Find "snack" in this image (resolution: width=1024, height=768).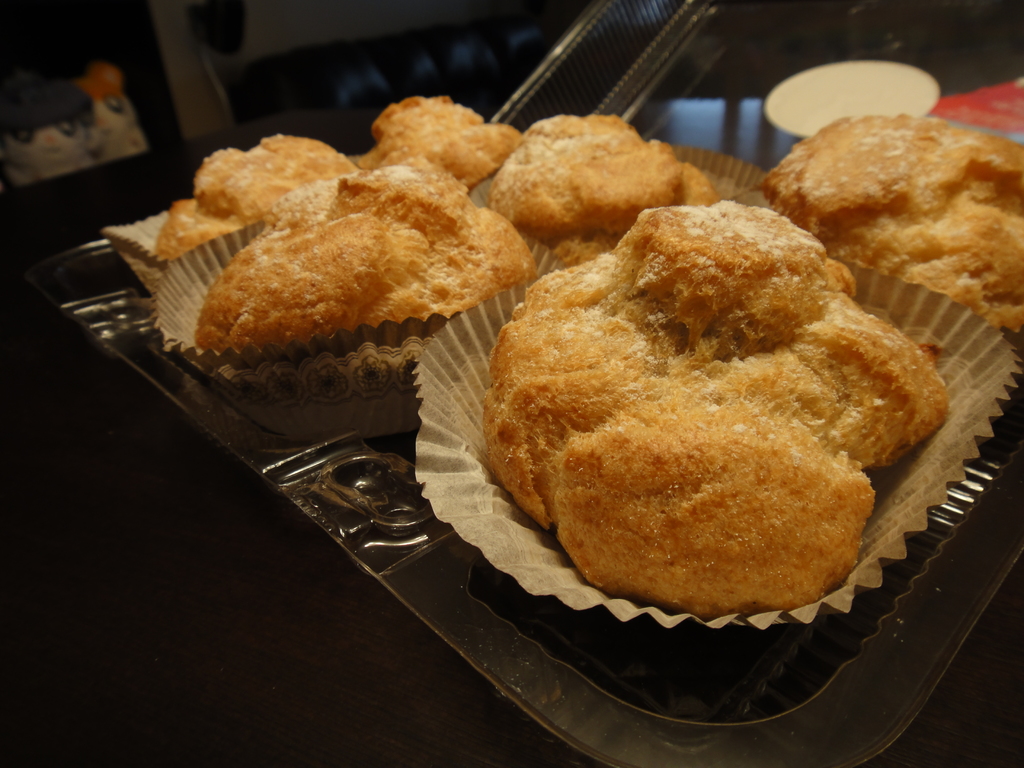
[762, 108, 1023, 341].
